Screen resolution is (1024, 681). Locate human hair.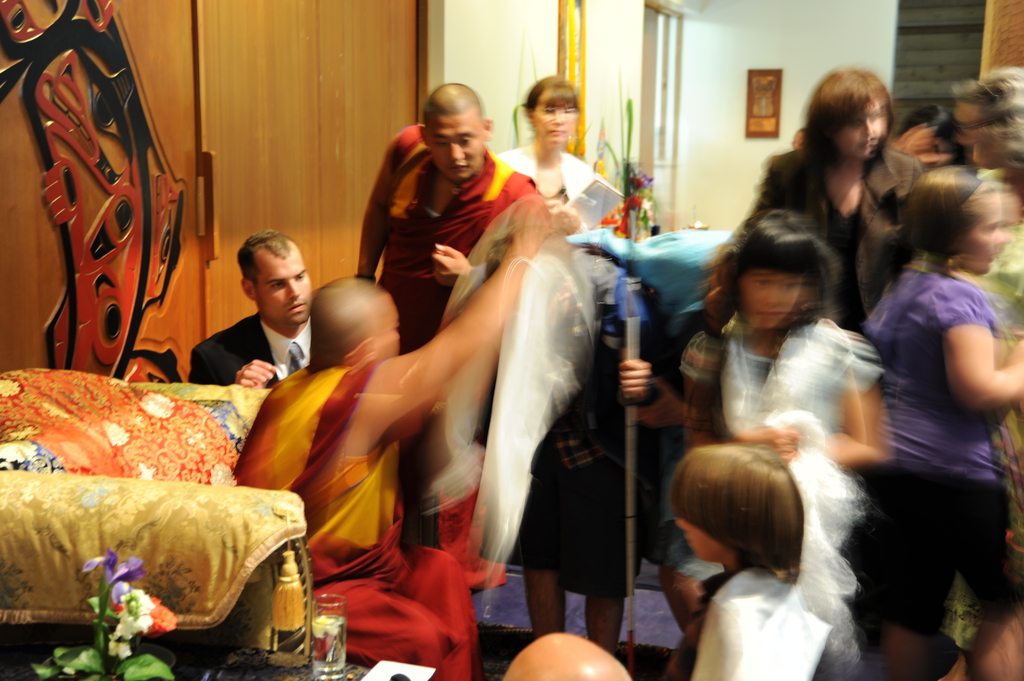
691,213,831,326.
